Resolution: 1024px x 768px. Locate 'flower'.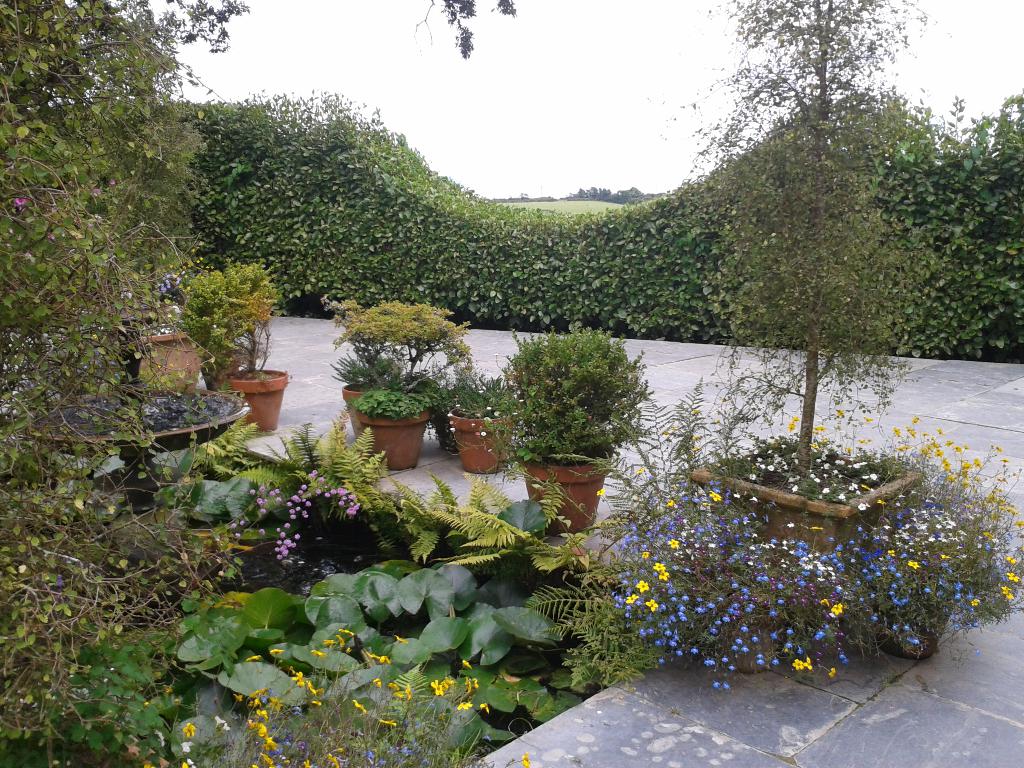
box=[184, 627, 537, 765].
